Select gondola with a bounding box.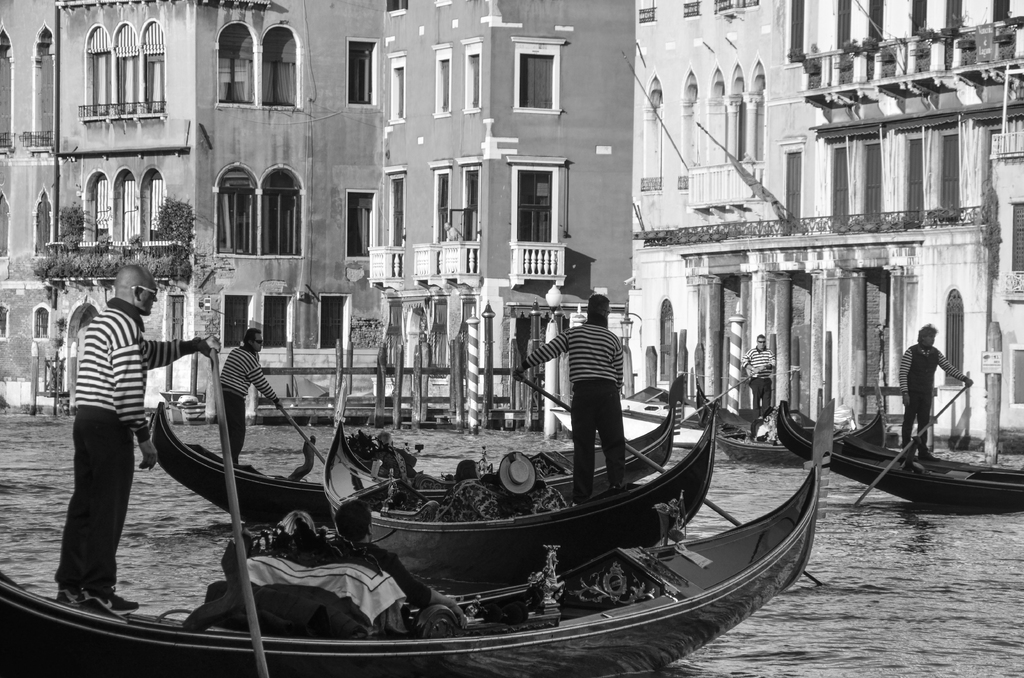
317,385,717,604.
